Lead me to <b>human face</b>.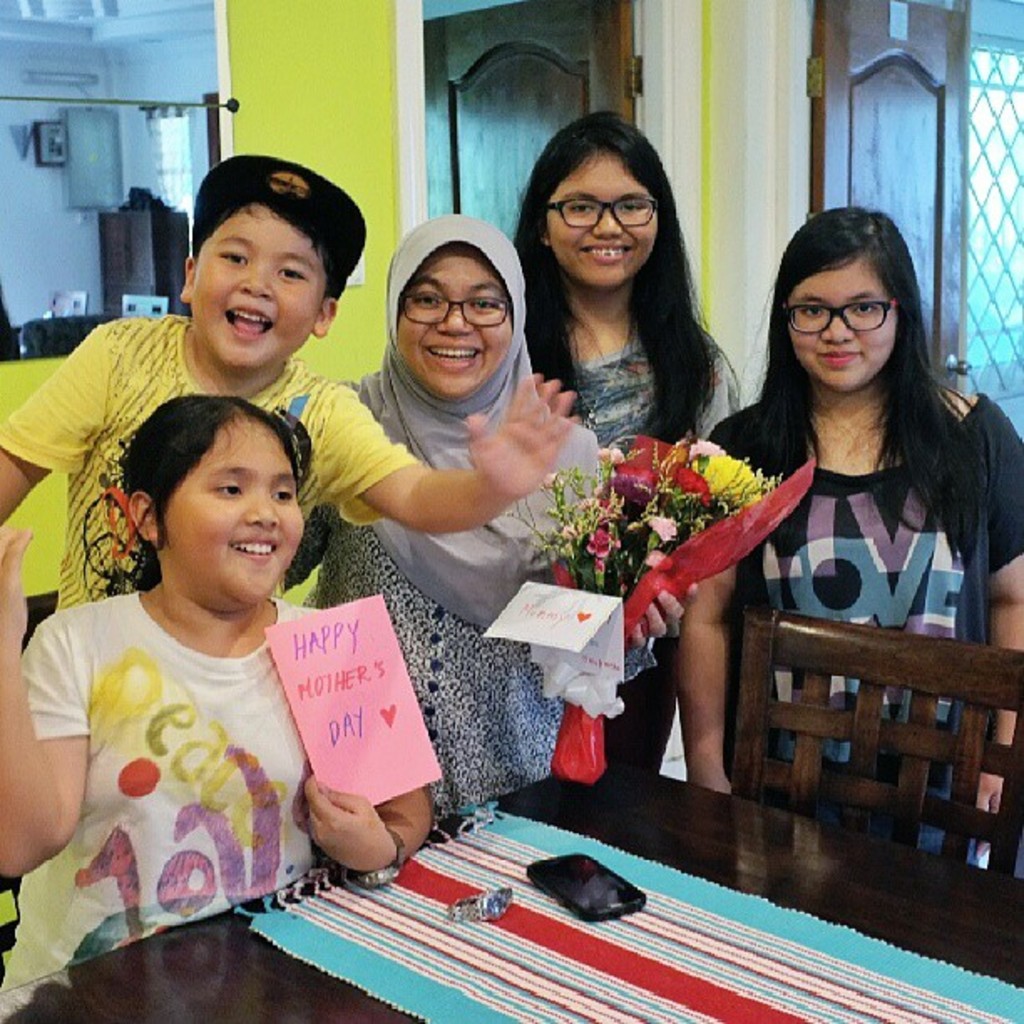
Lead to select_region(159, 430, 308, 614).
